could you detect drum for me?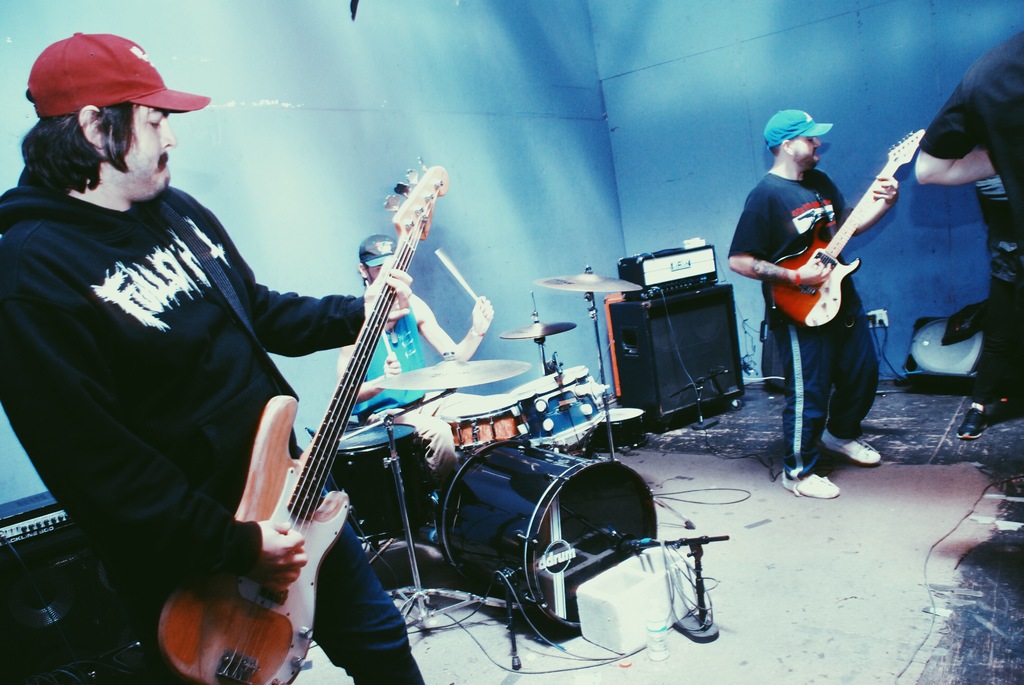
Detection result: locate(583, 407, 647, 453).
